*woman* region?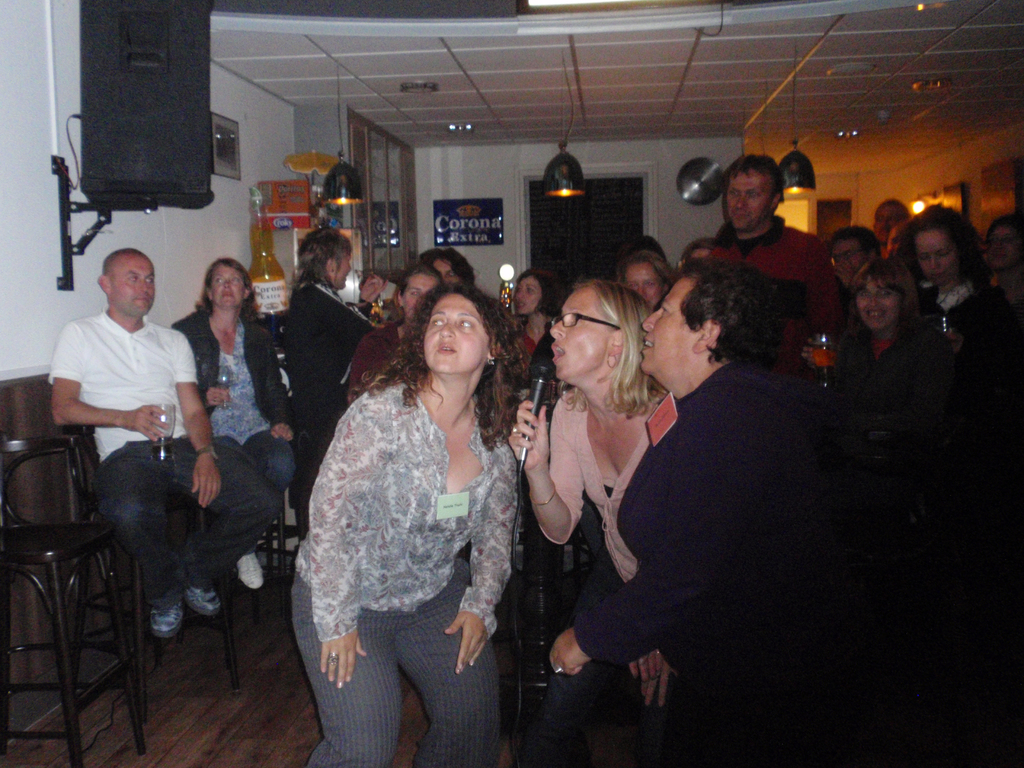
select_region(612, 255, 675, 312)
